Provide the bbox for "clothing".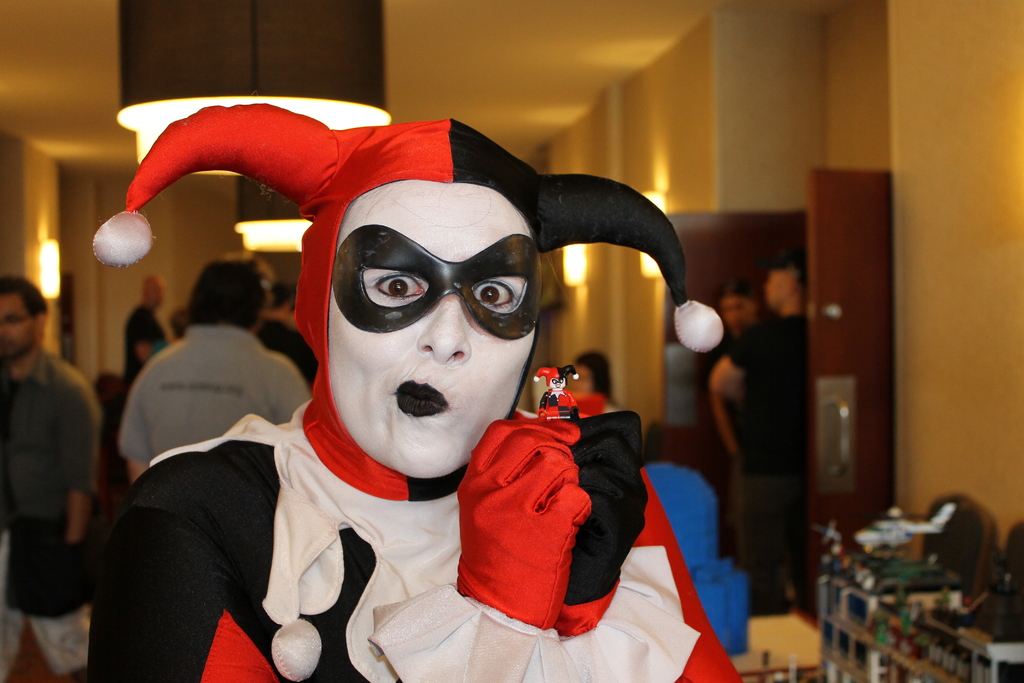
left=0, top=349, right=86, bottom=671.
